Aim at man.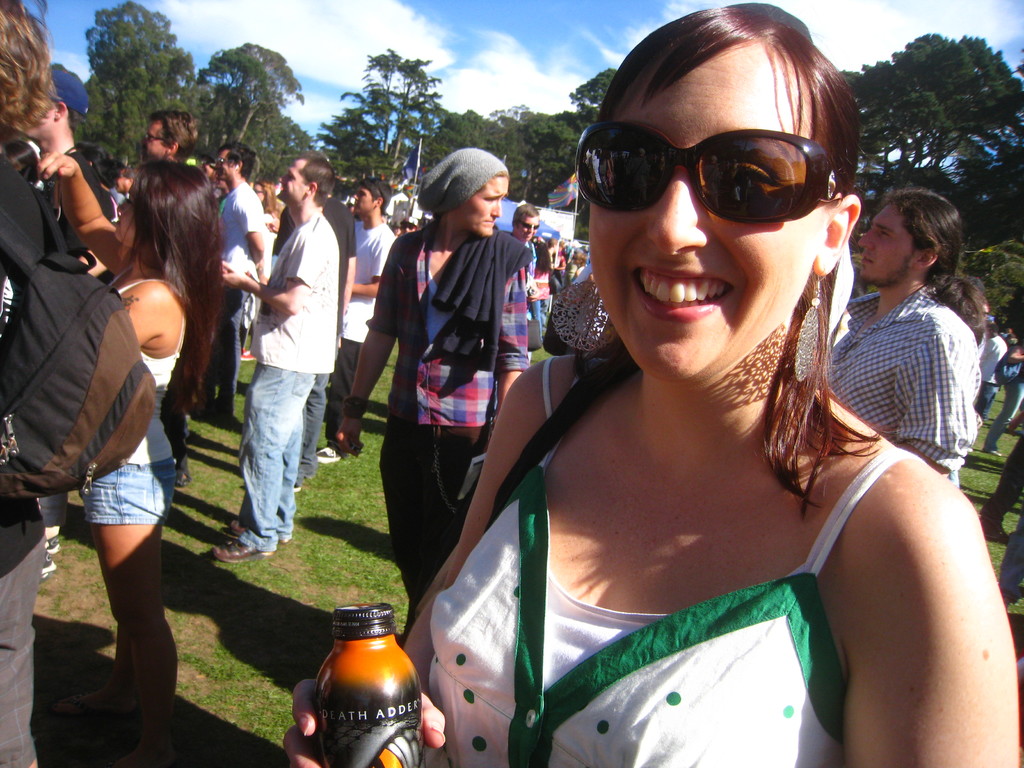
Aimed at x1=215, y1=161, x2=336, y2=575.
